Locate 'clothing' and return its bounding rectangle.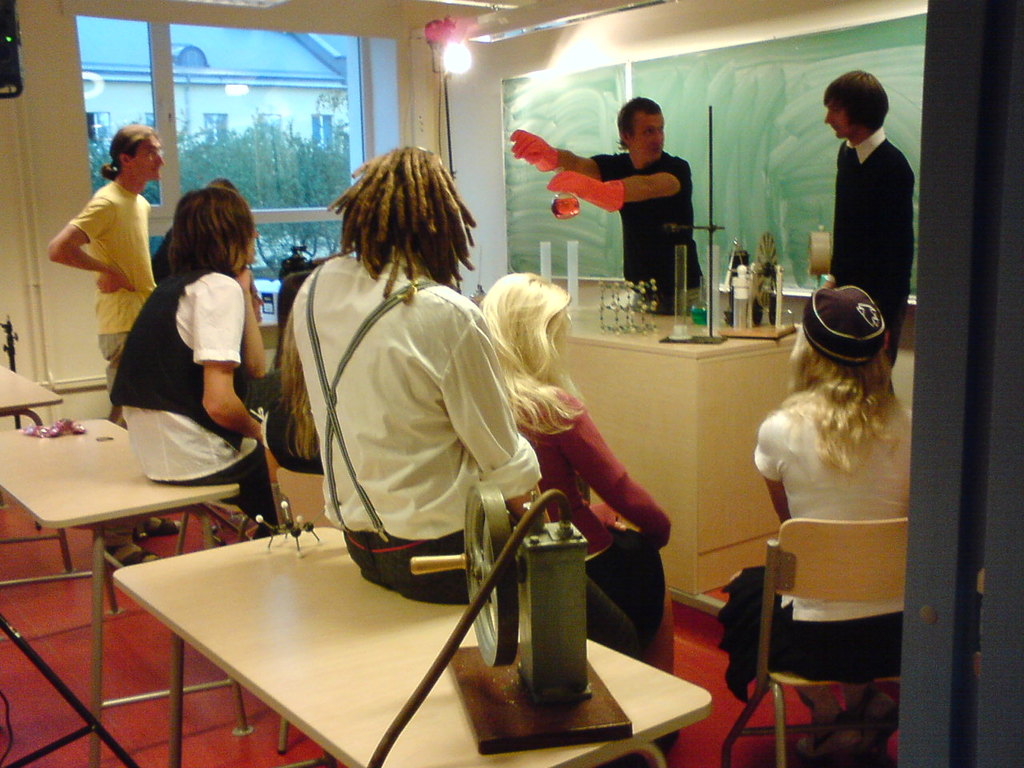
box=[70, 166, 153, 394].
